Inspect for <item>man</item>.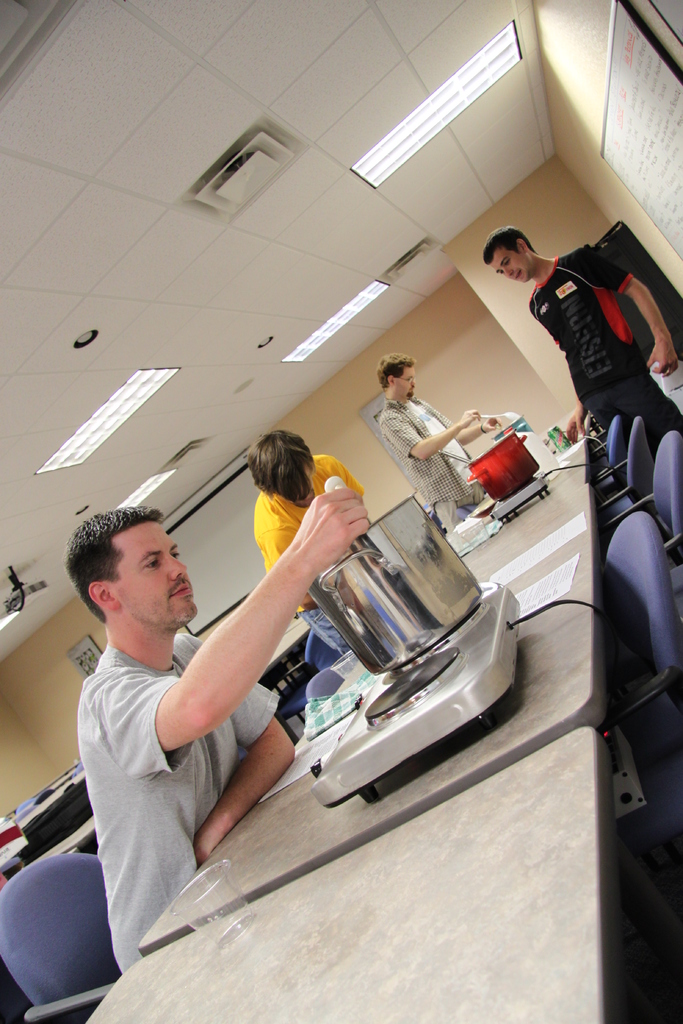
Inspection: x1=46 y1=482 x2=305 y2=968.
